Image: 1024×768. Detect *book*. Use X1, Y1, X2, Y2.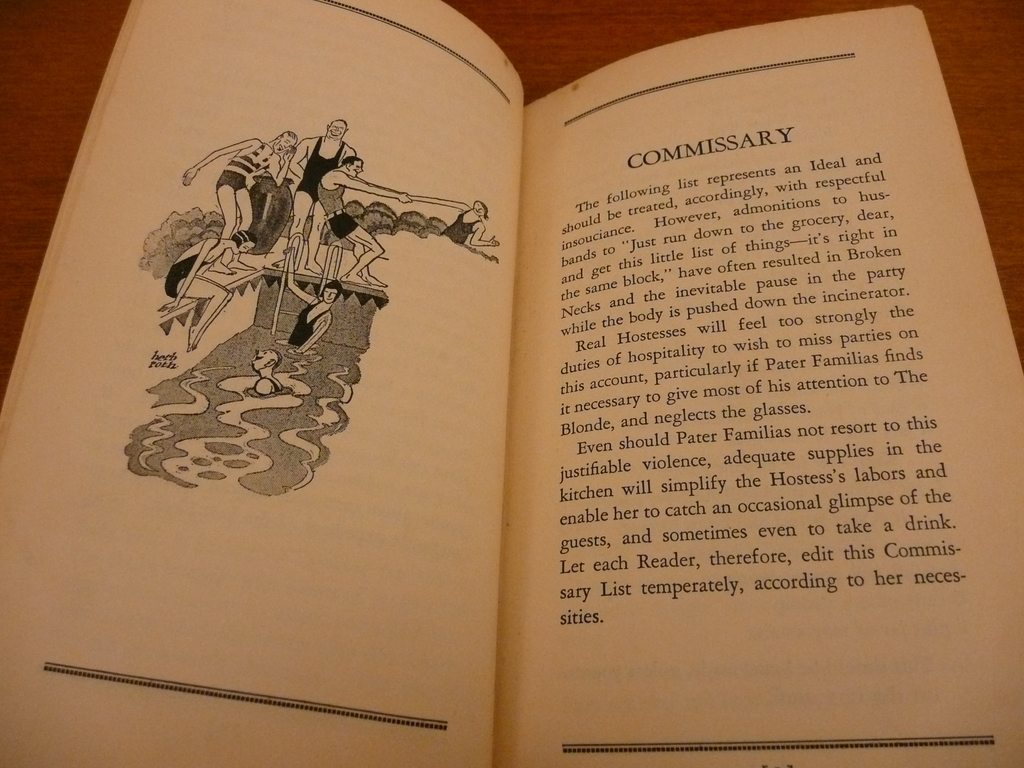
1, 0, 1023, 767.
